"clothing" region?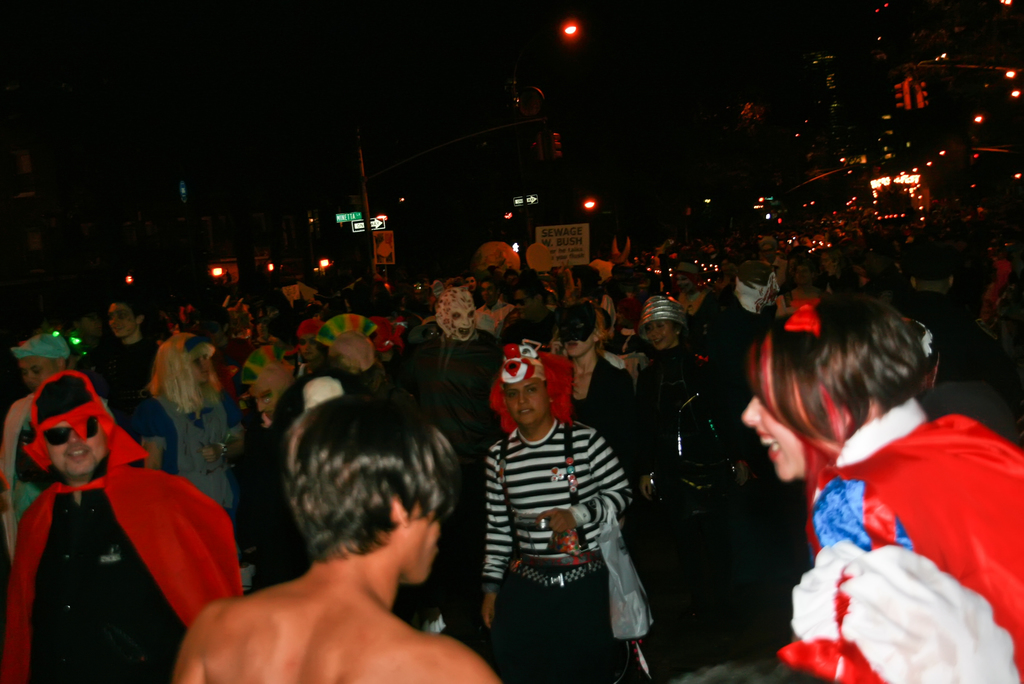
l=92, t=330, r=164, b=398
